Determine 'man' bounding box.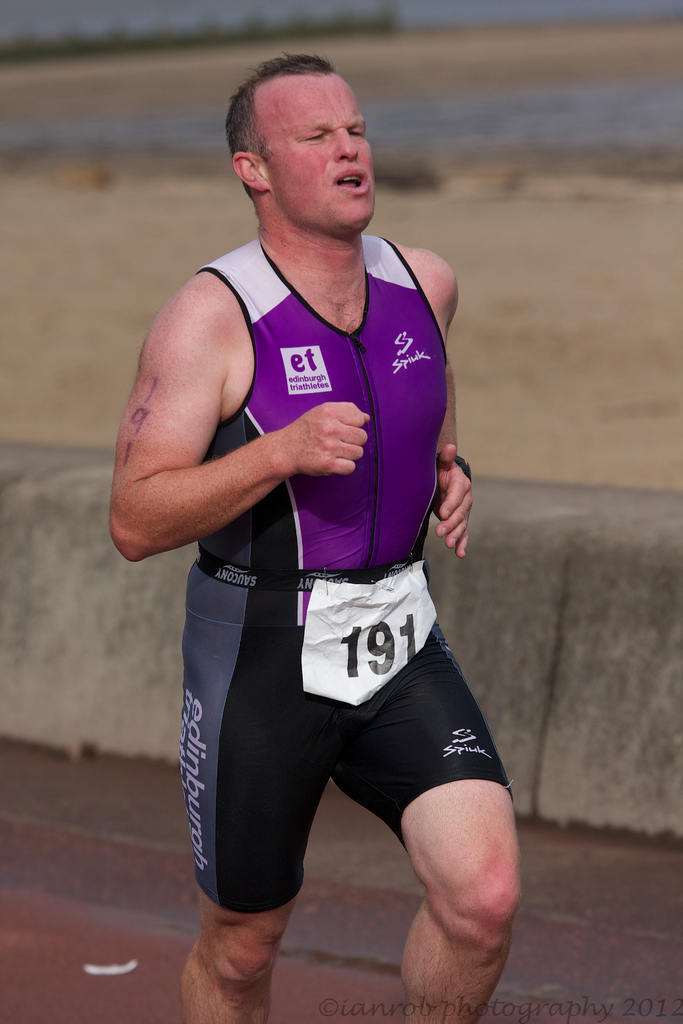
Determined: x1=121, y1=35, x2=500, y2=976.
